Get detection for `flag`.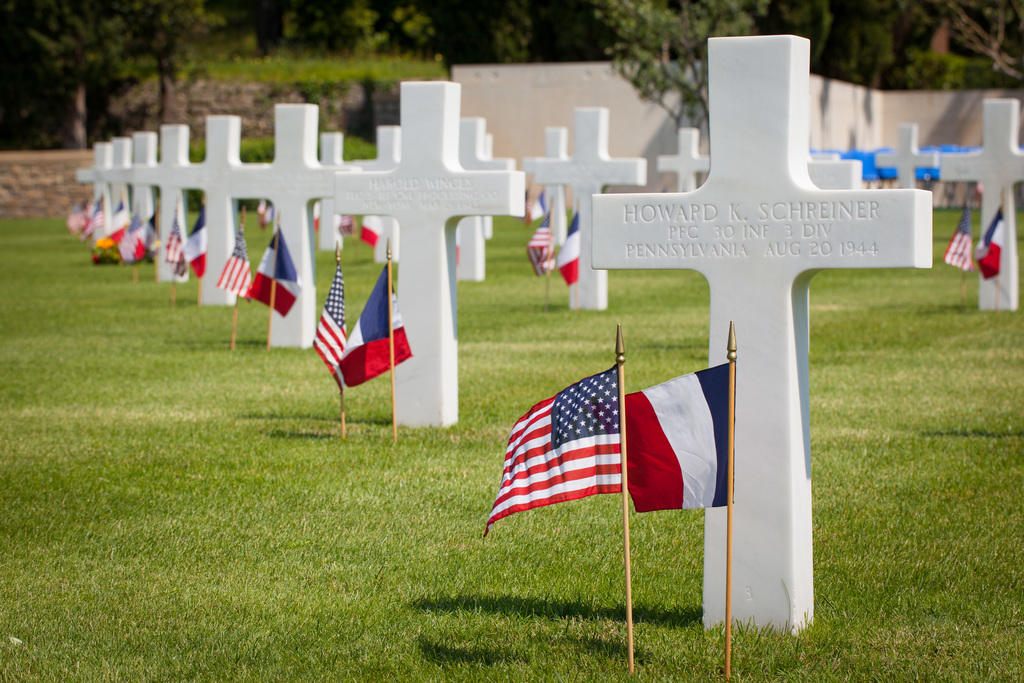
Detection: 484/365/622/536.
